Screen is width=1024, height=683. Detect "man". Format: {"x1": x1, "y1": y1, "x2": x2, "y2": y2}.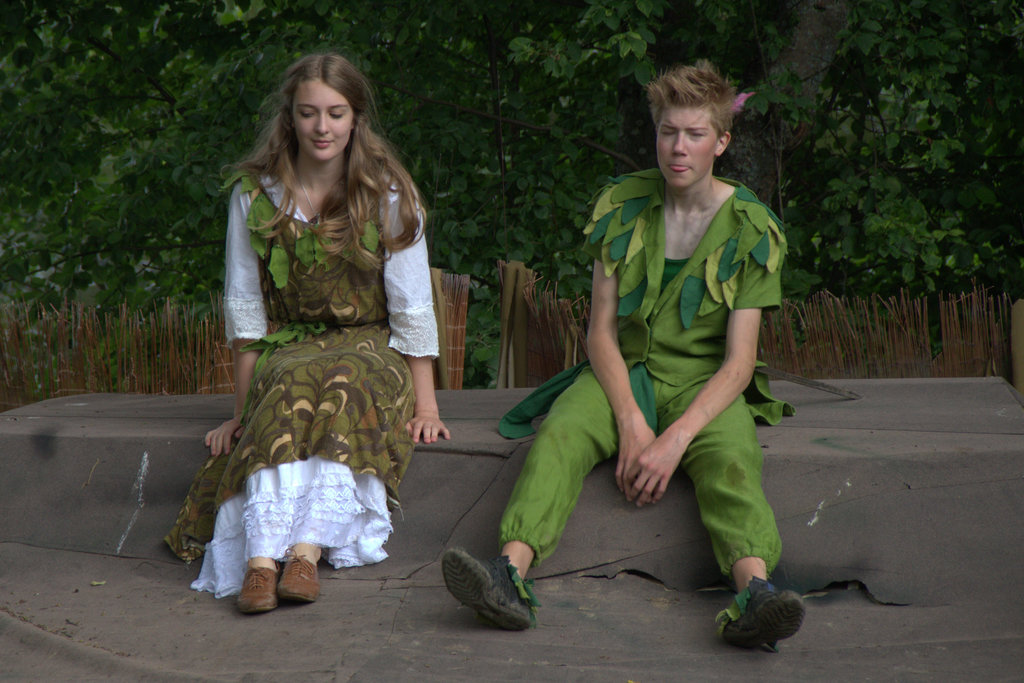
{"x1": 442, "y1": 72, "x2": 804, "y2": 650}.
